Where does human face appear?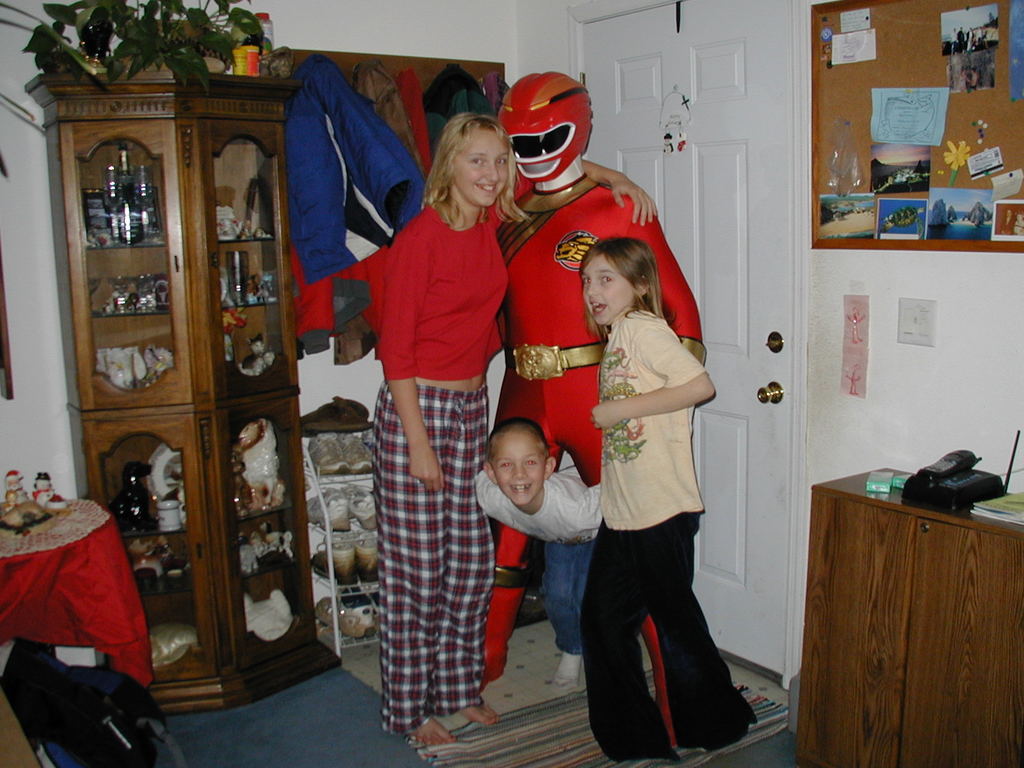
Appears at region(577, 248, 636, 326).
